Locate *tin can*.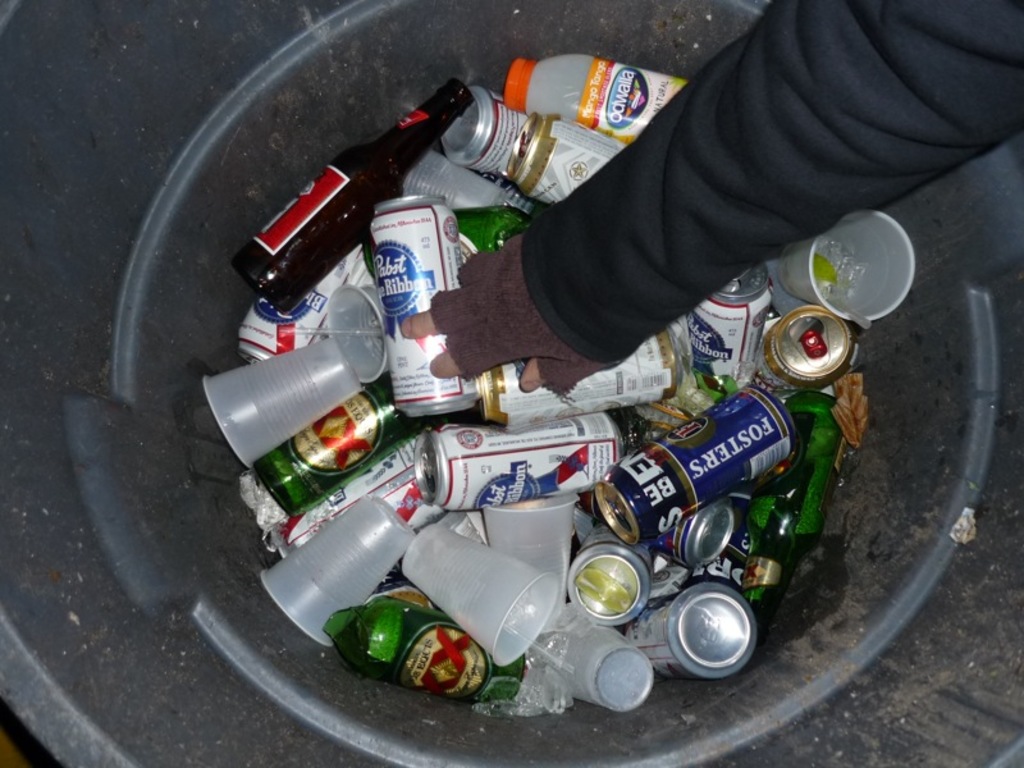
Bounding box: bbox=[623, 579, 767, 692].
